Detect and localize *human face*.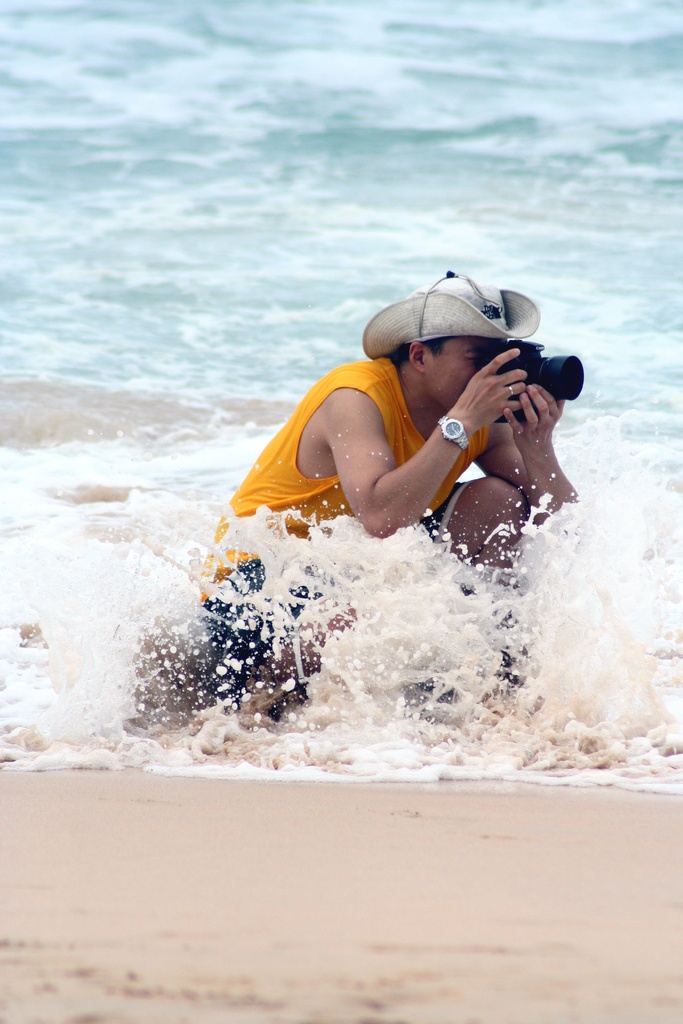
Localized at bbox=(424, 337, 509, 415).
